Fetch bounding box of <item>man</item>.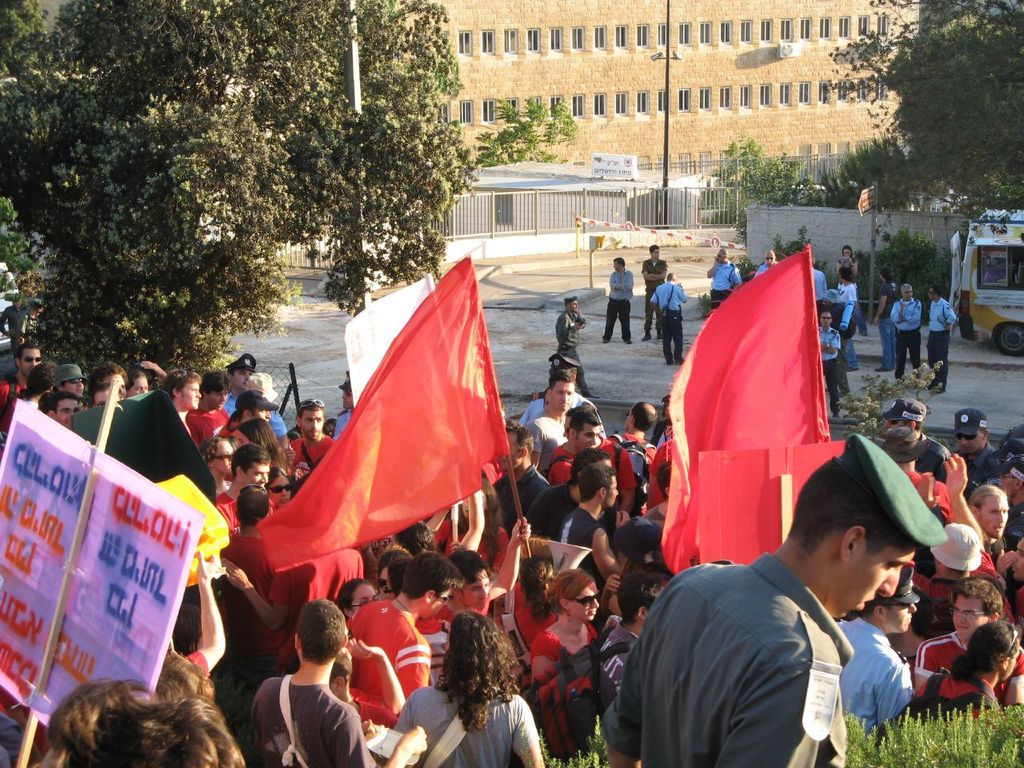
Bbox: 601, 484, 947, 754.
